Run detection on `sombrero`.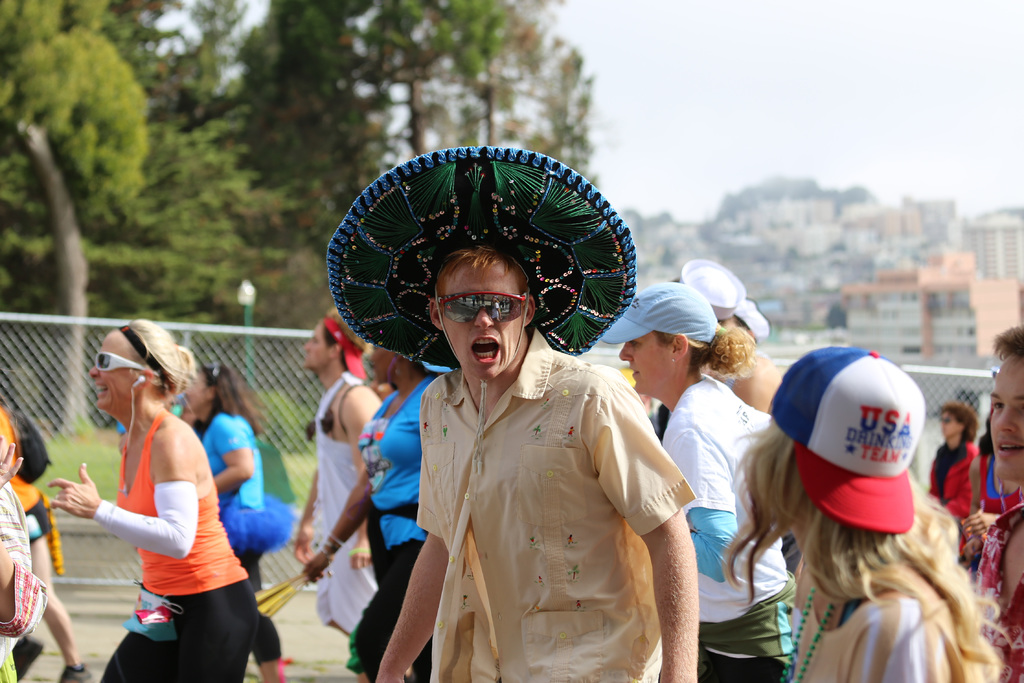
Result: 334 162 655 451.
